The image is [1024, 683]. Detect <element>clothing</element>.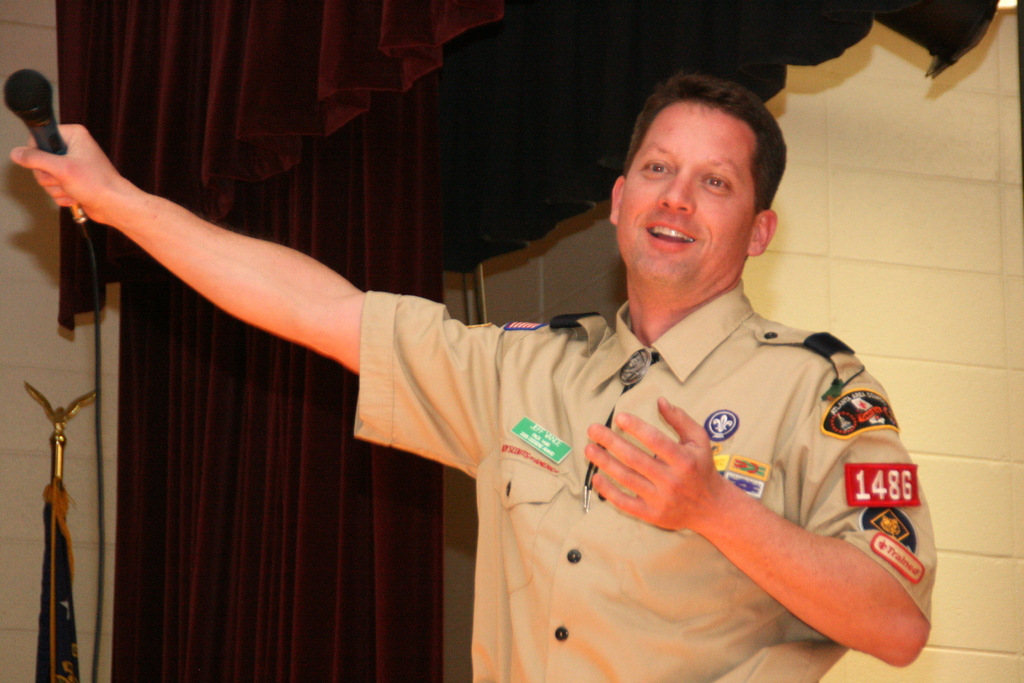
Detection: left=442, top=224, right=914, bottom=665.
